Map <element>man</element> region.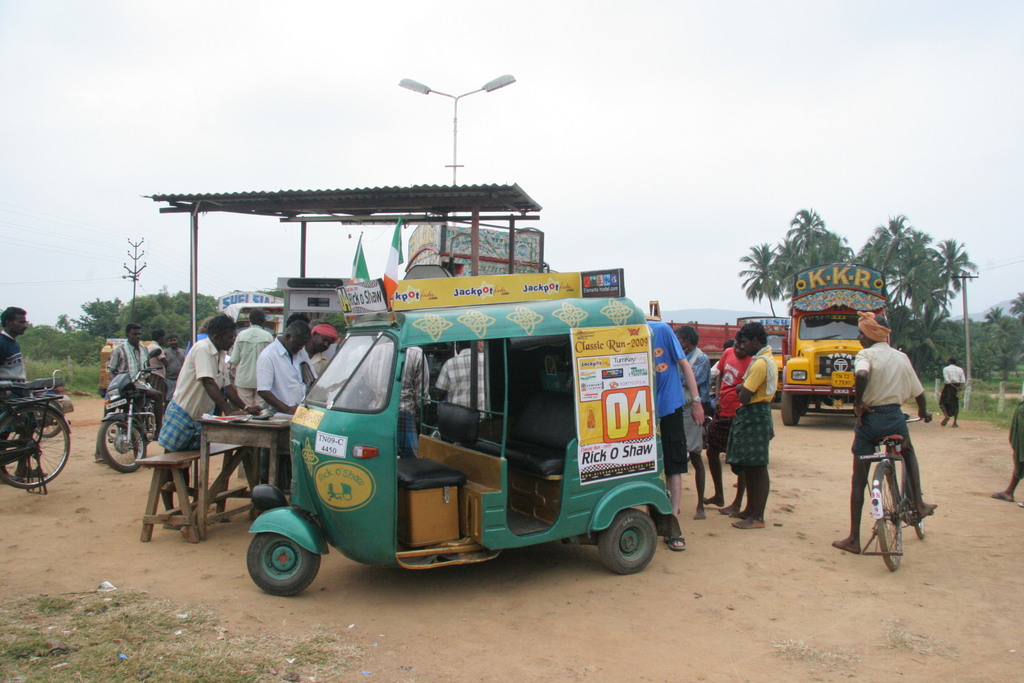
Mapped to 992 393 1023 506.
